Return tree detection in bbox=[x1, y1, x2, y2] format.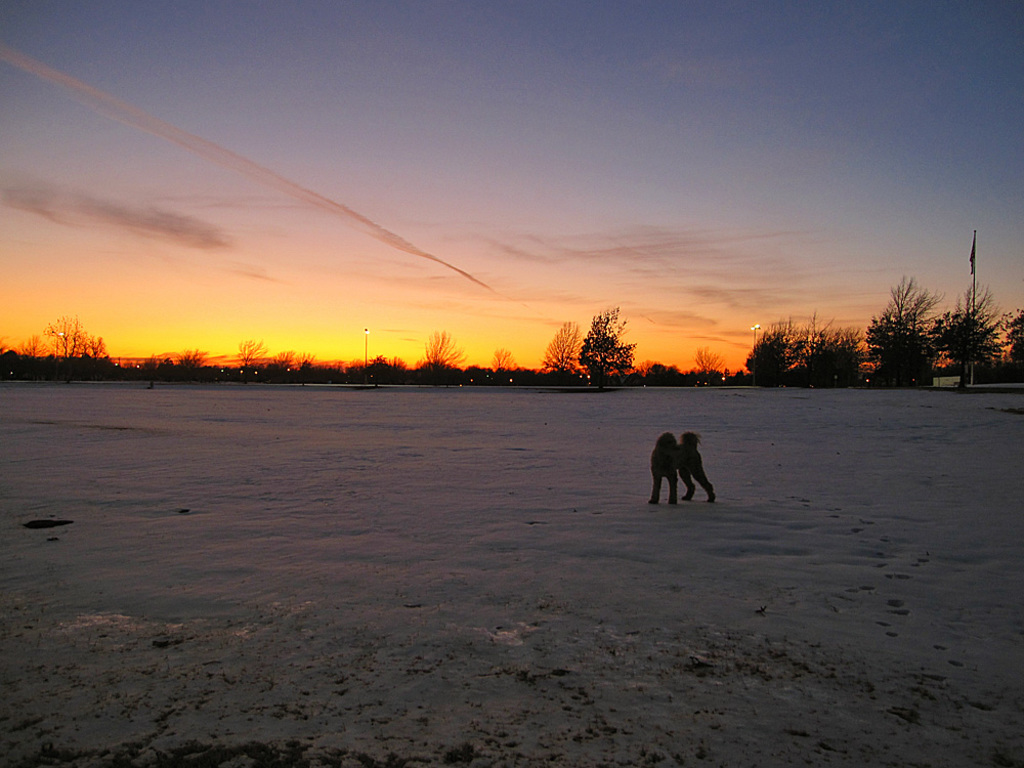
bbox=[151, 346, 227, 383].
